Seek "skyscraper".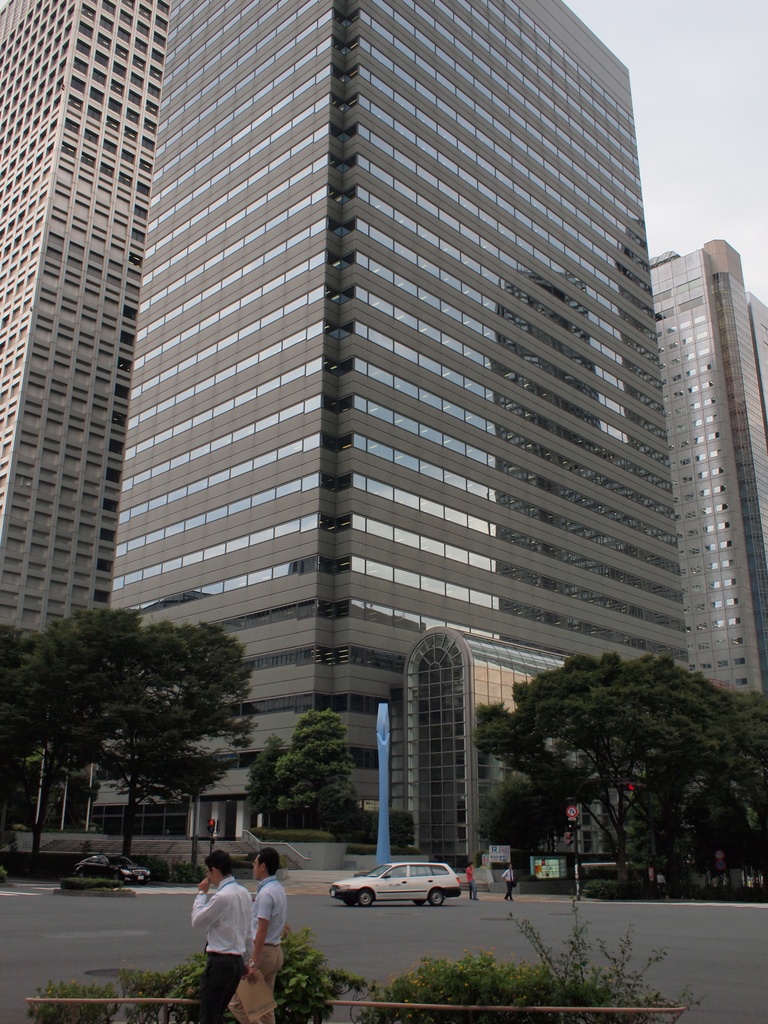
<box>400,630,584,895</box>.
